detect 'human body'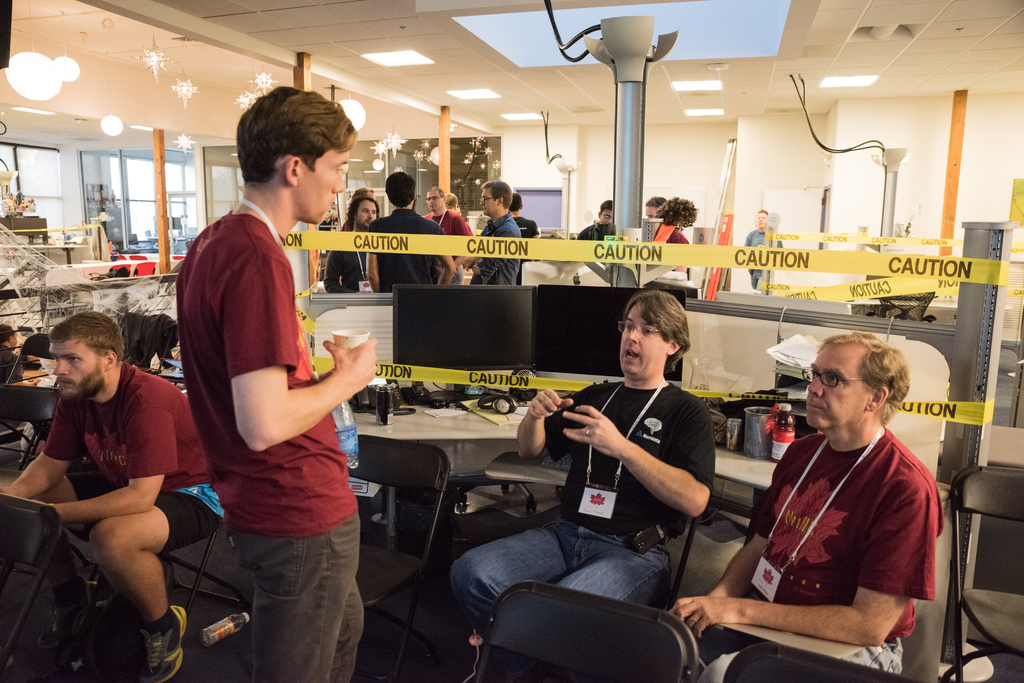
<region>438, 284, 701, 662</region>
